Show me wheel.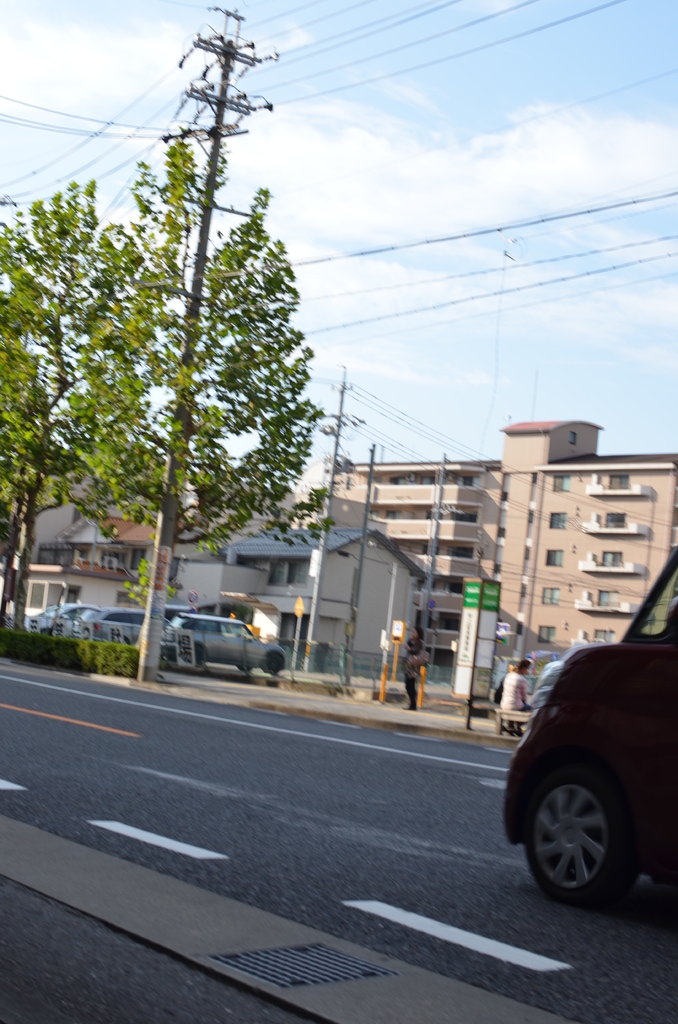
wheel is here: 523, 758, 618, 893.
